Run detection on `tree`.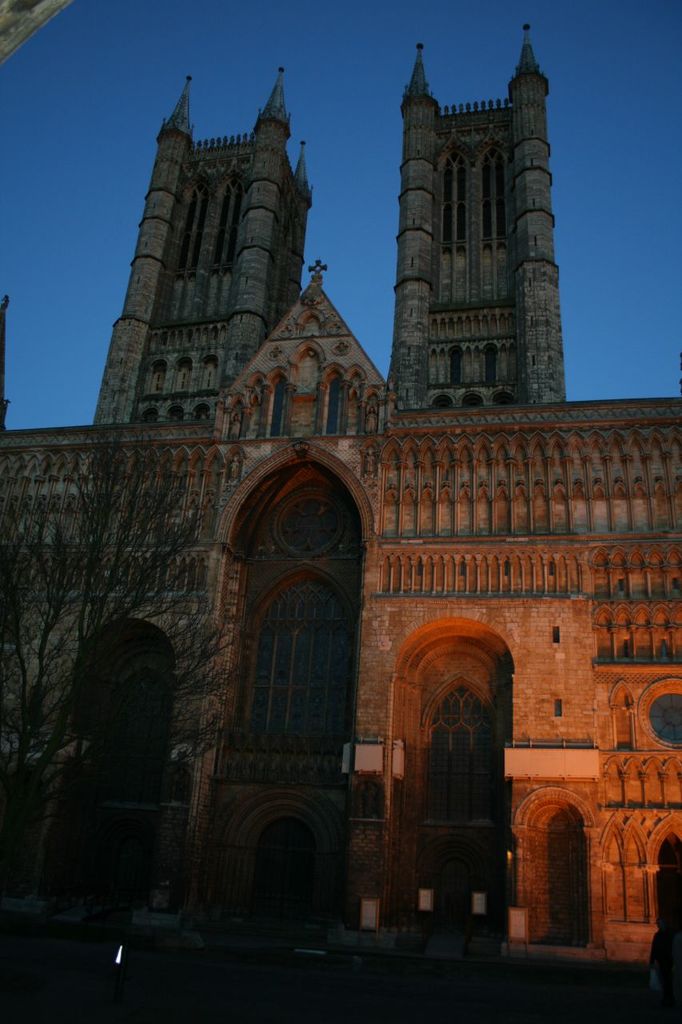
Result: x1=0 y1=413 x2=247 y2=953.
